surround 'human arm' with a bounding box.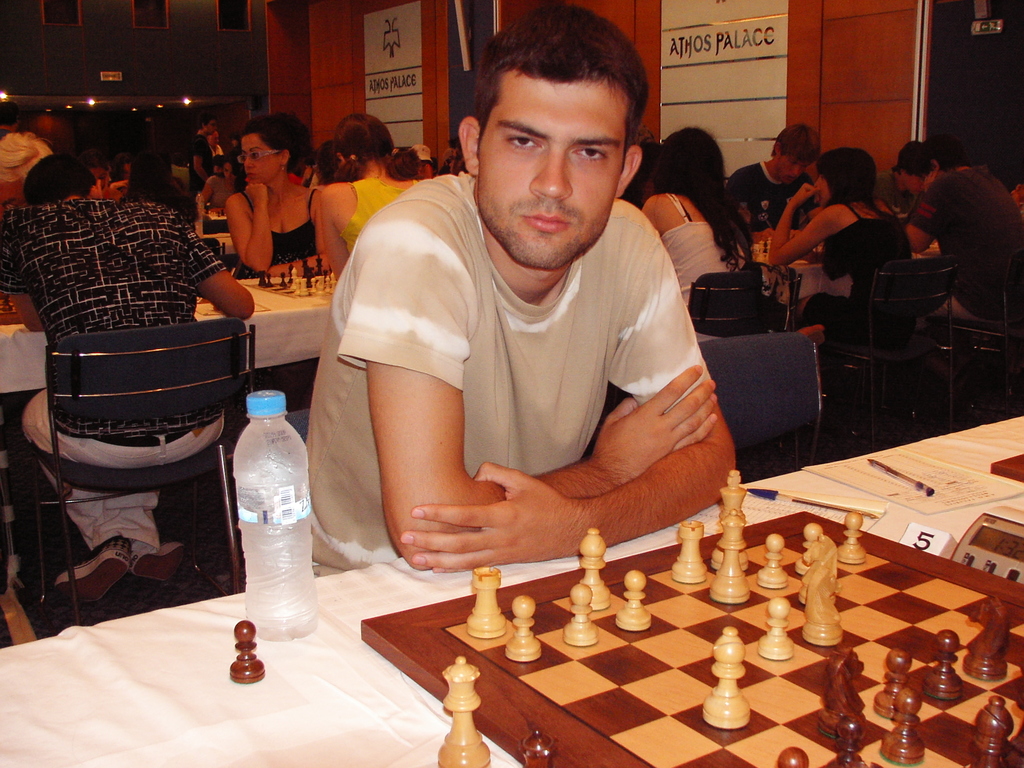
(225, 182, 273, 271).
